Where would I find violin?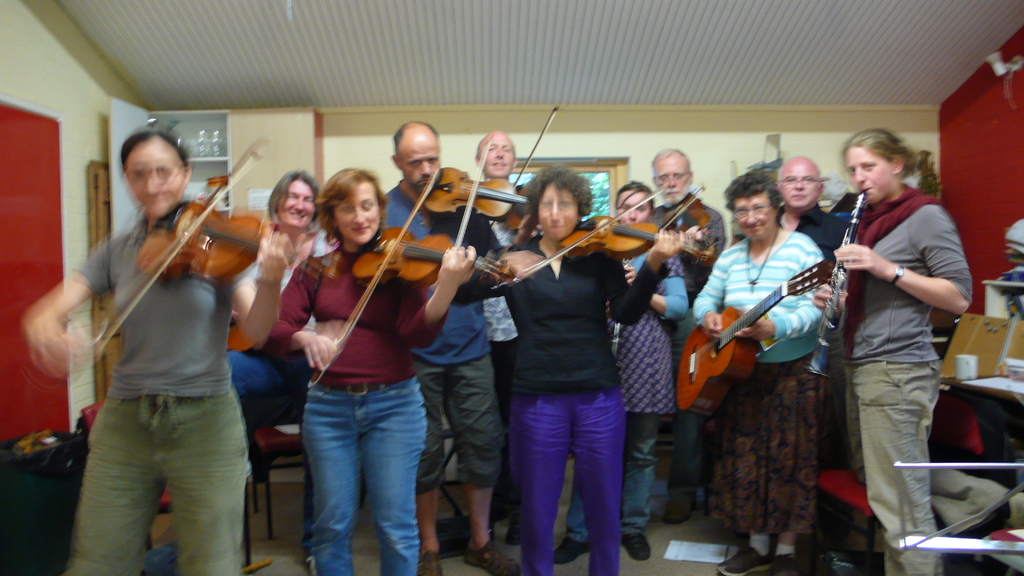
At crop(558, 186, 726, 264).
